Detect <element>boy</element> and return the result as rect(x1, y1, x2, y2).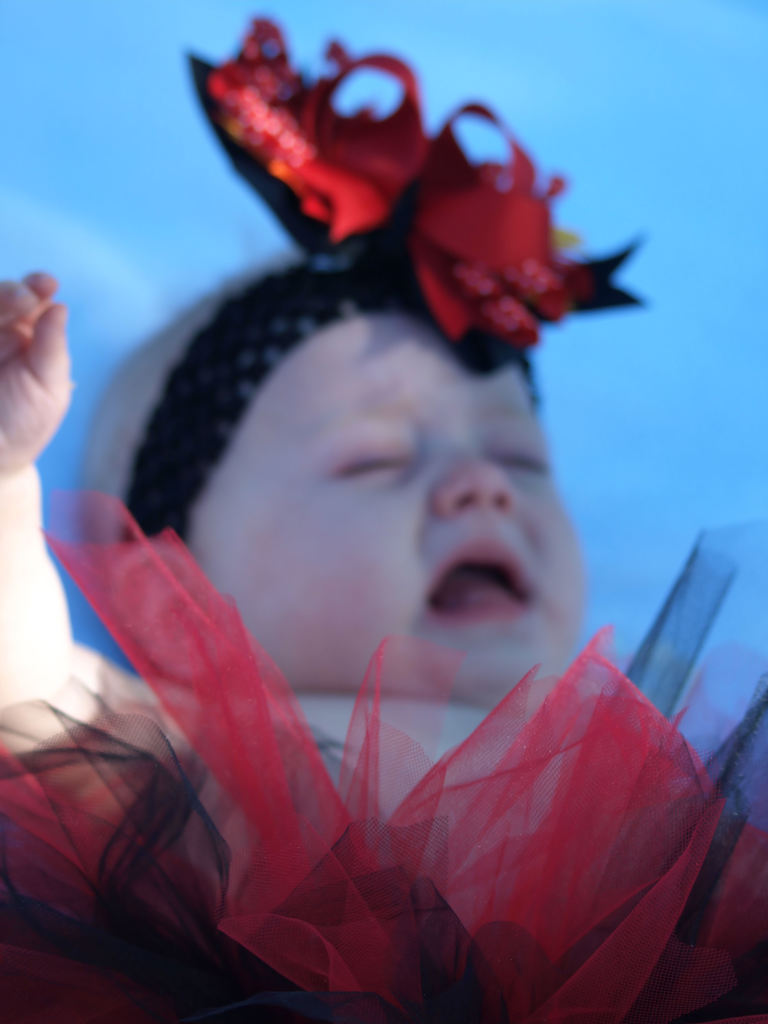
rect(22, 103, 712, 1016).
